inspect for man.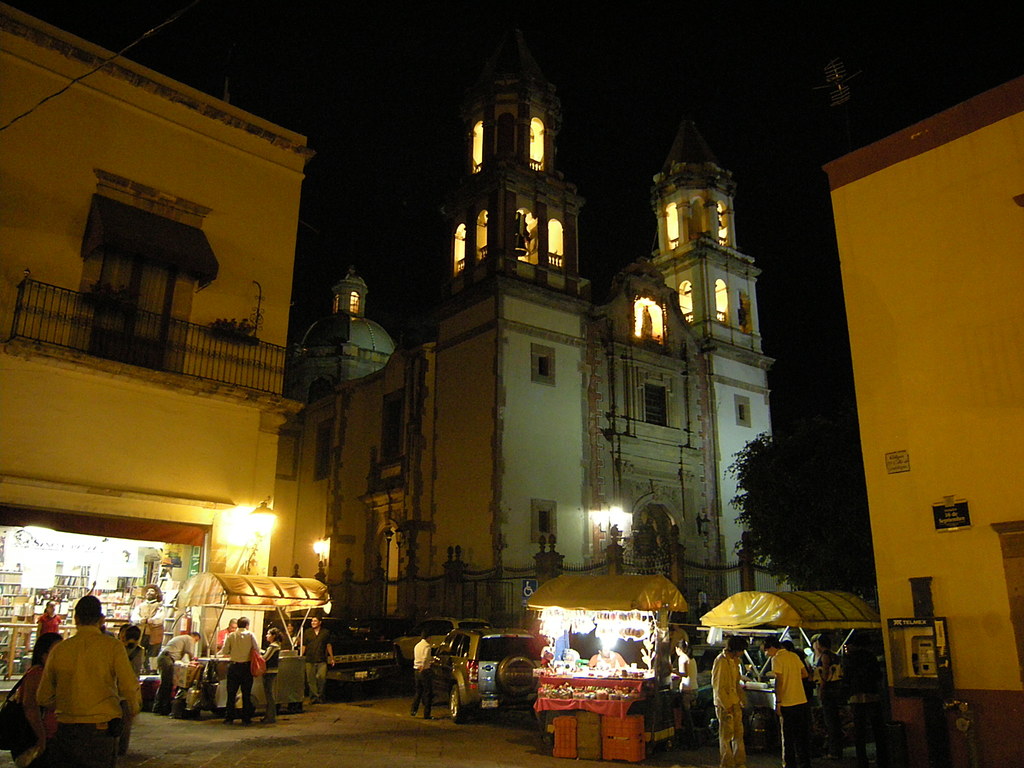
Inspection: 412, 634, 431, 719.
